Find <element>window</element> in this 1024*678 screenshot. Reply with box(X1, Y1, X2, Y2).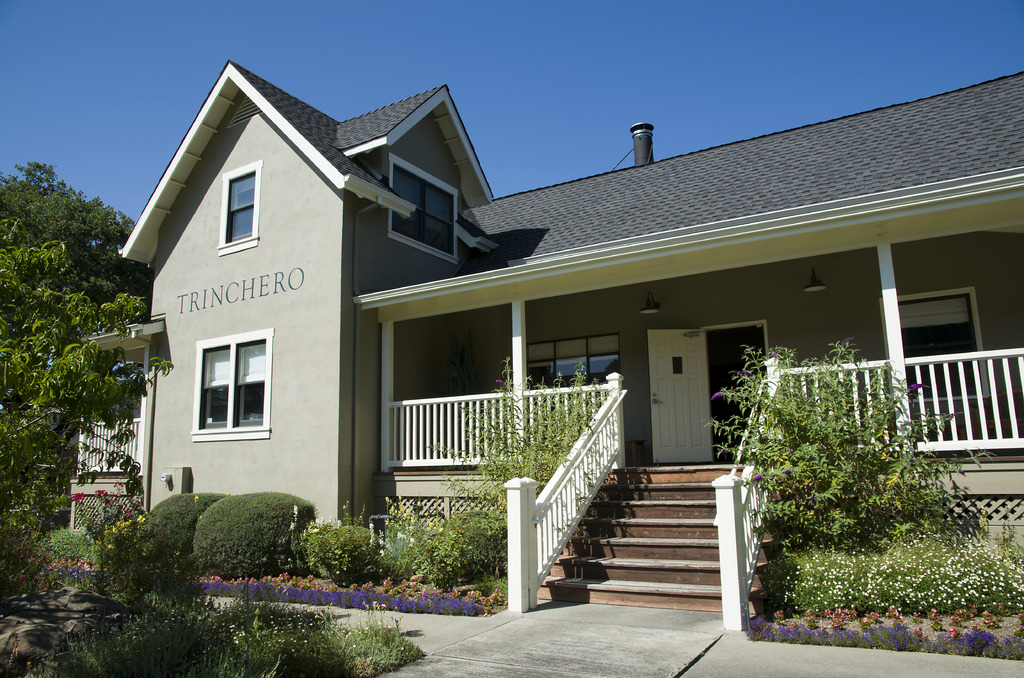
box(896, 304, 979, 353).
